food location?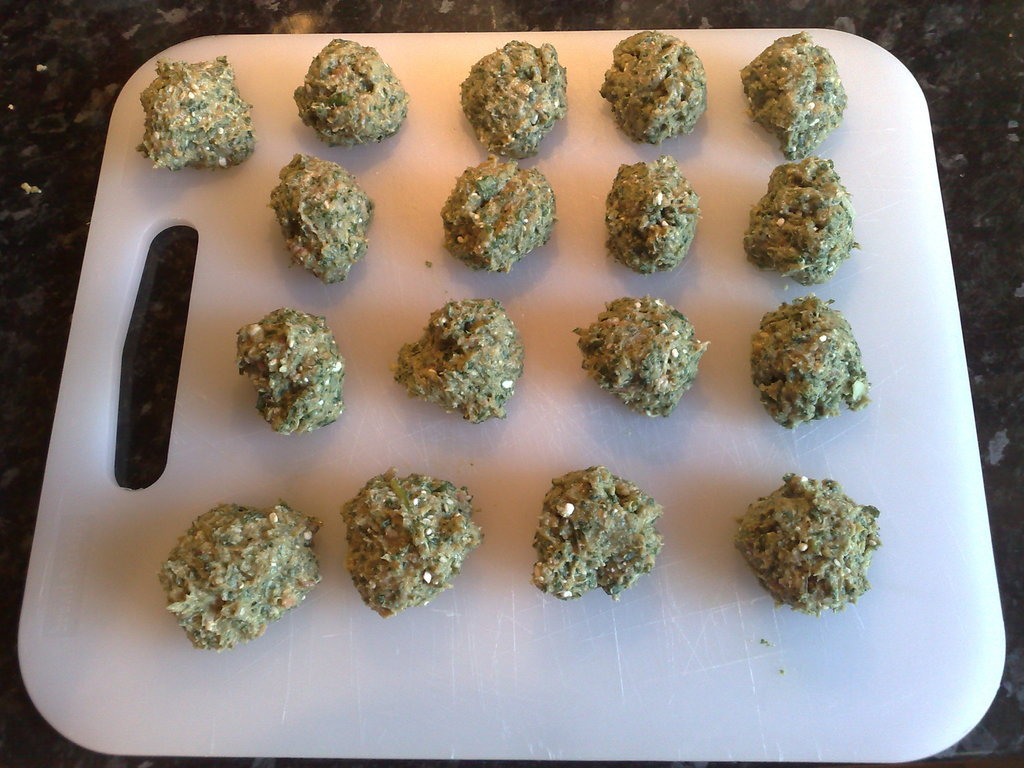
bbox=[579, 296, 706, 424]
